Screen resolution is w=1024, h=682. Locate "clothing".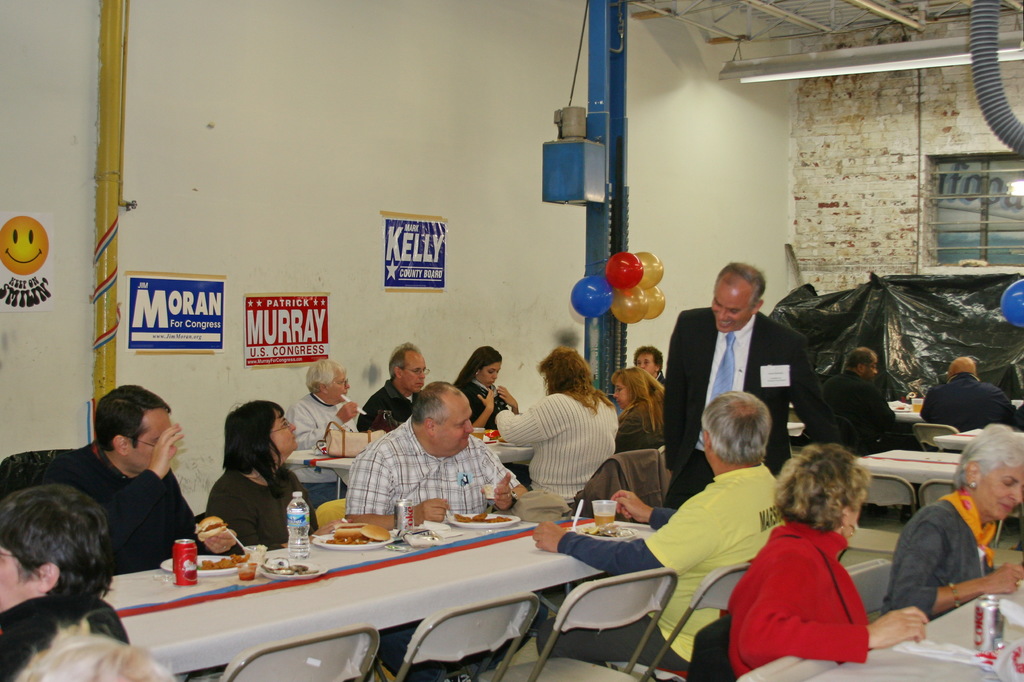
detection(213, 459, 335, 546).
